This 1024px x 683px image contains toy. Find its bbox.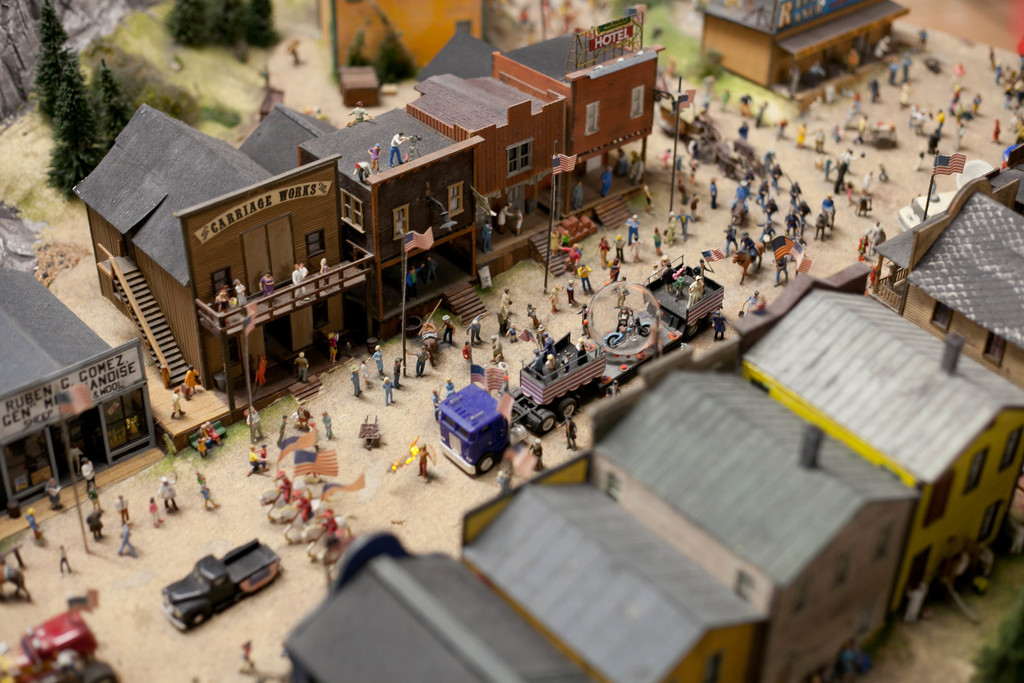
Rect(691, 158, 698, 187).
